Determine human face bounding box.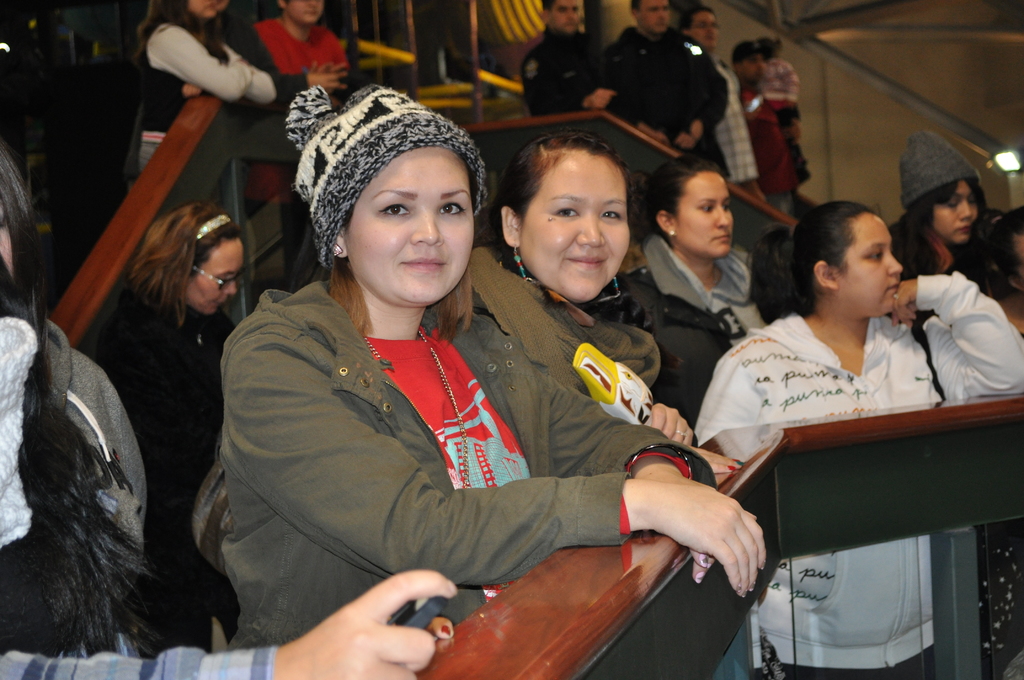
Determined: x1=520, y1=153, x2=629, y2=299.
